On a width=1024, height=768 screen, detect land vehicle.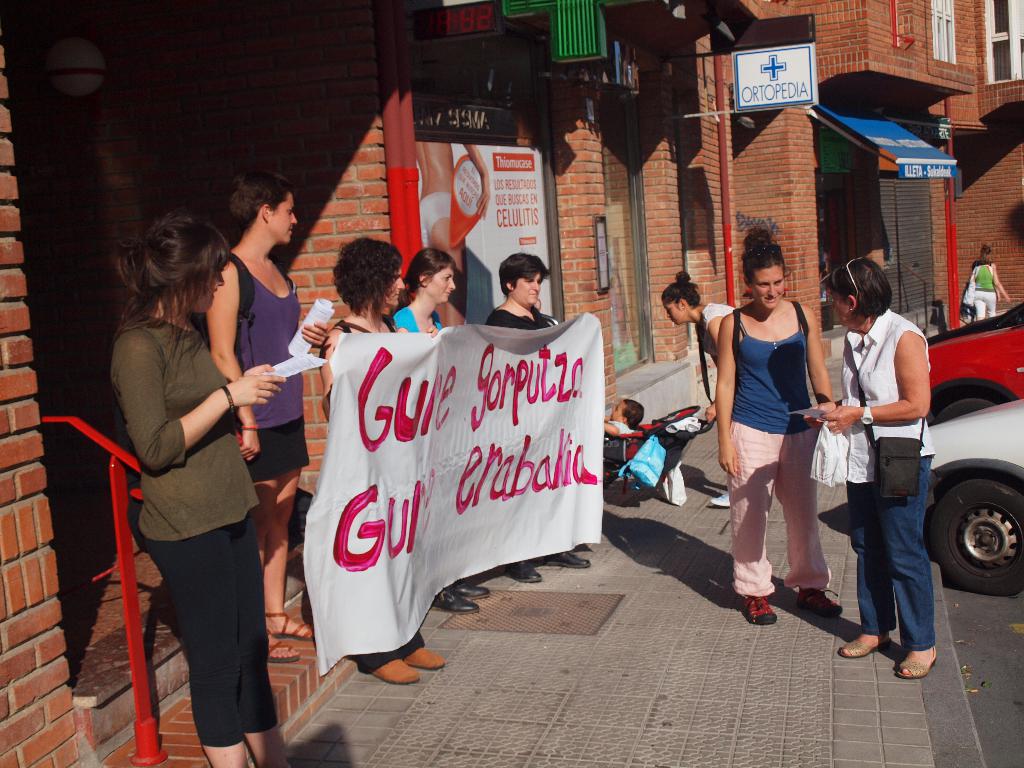
left=928, top=325, right=1023, bottom=425.
